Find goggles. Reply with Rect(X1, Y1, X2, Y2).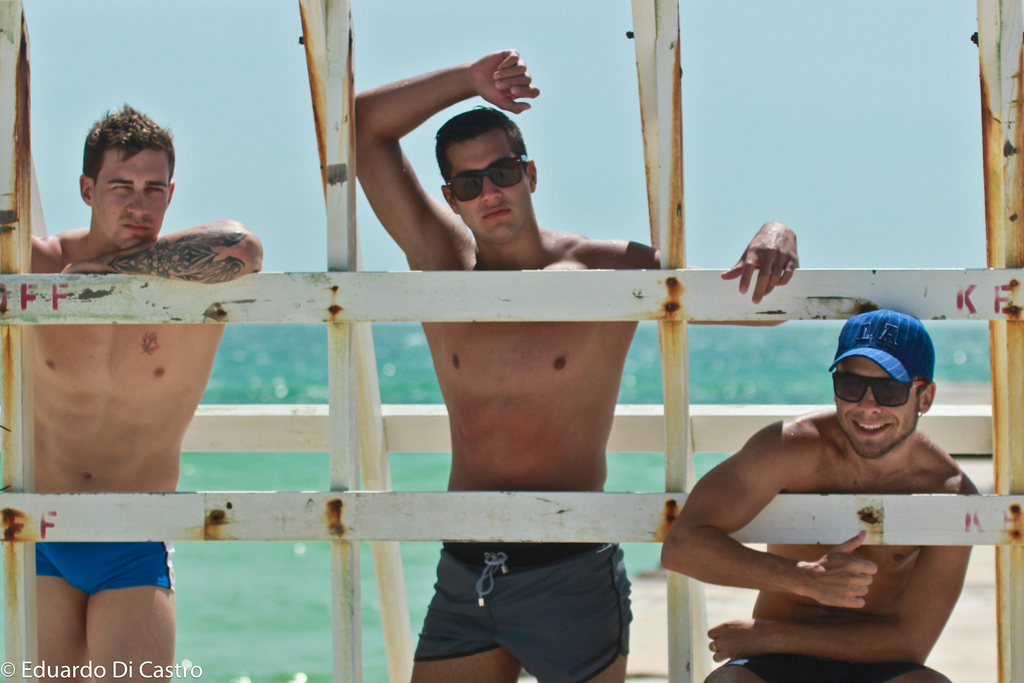
Rect(435, 158, 529, 206).
